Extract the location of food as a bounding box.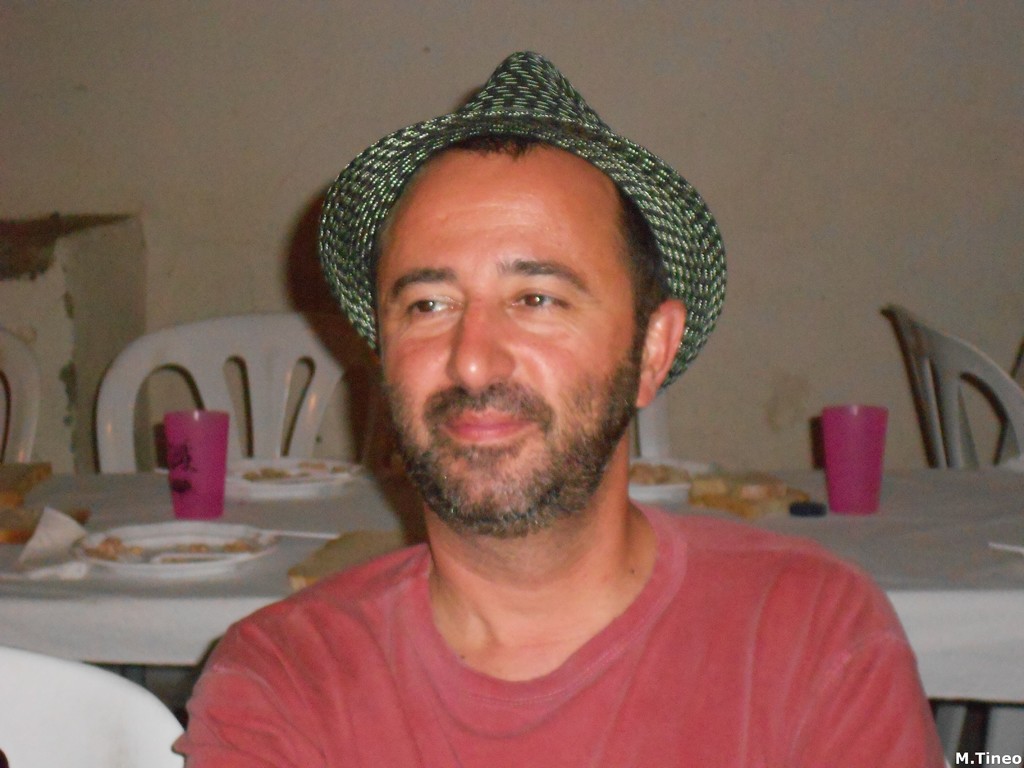
left=291, top=525, right=429, bottom=595.
